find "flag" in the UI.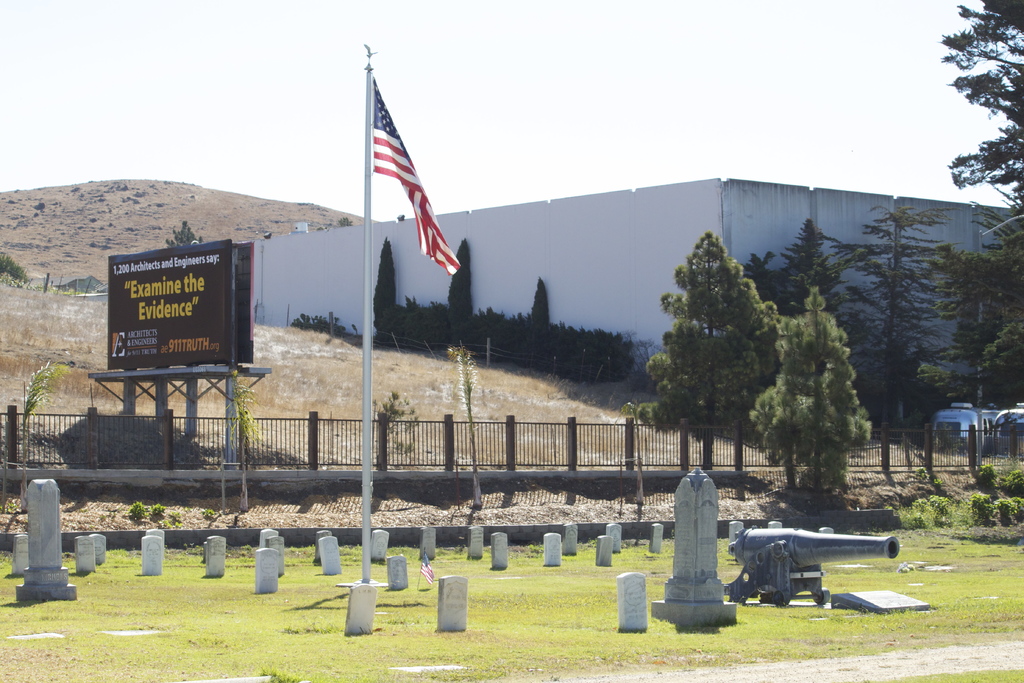
UI element at rect(351, 63, 455, 284).
